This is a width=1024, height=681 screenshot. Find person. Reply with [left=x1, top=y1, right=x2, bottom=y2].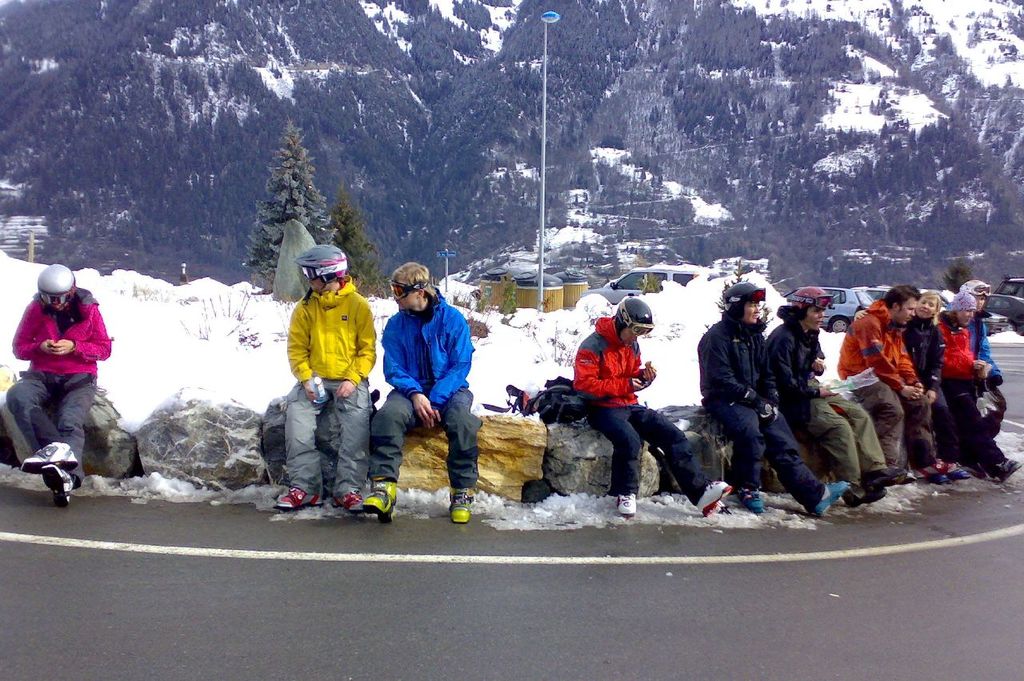
[left=274, top=246, right=374, bottom=502].
